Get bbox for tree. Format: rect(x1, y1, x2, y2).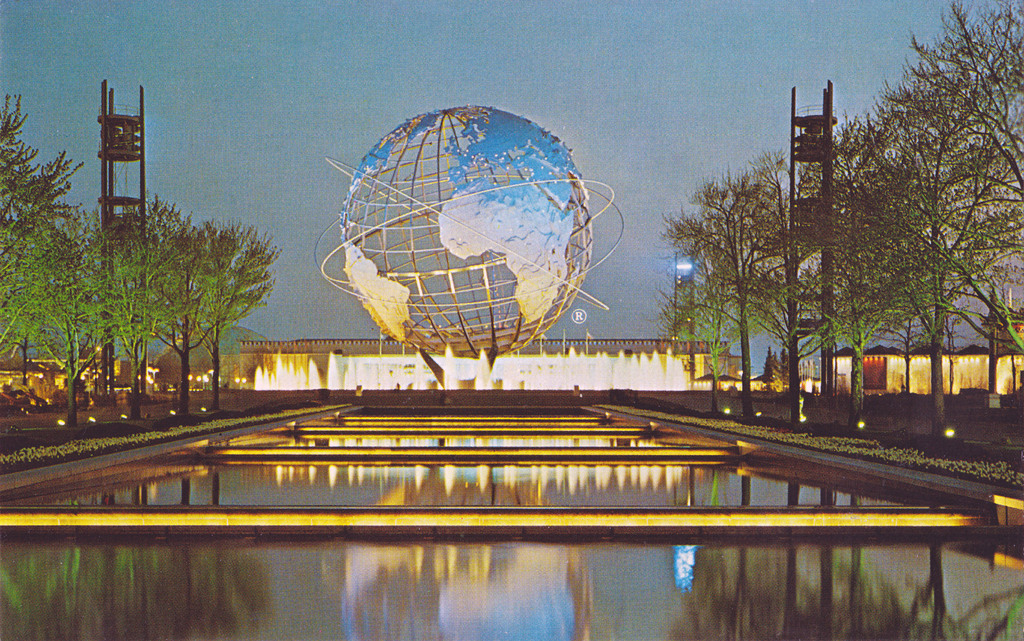
rect(196, 218, 283, 415).
